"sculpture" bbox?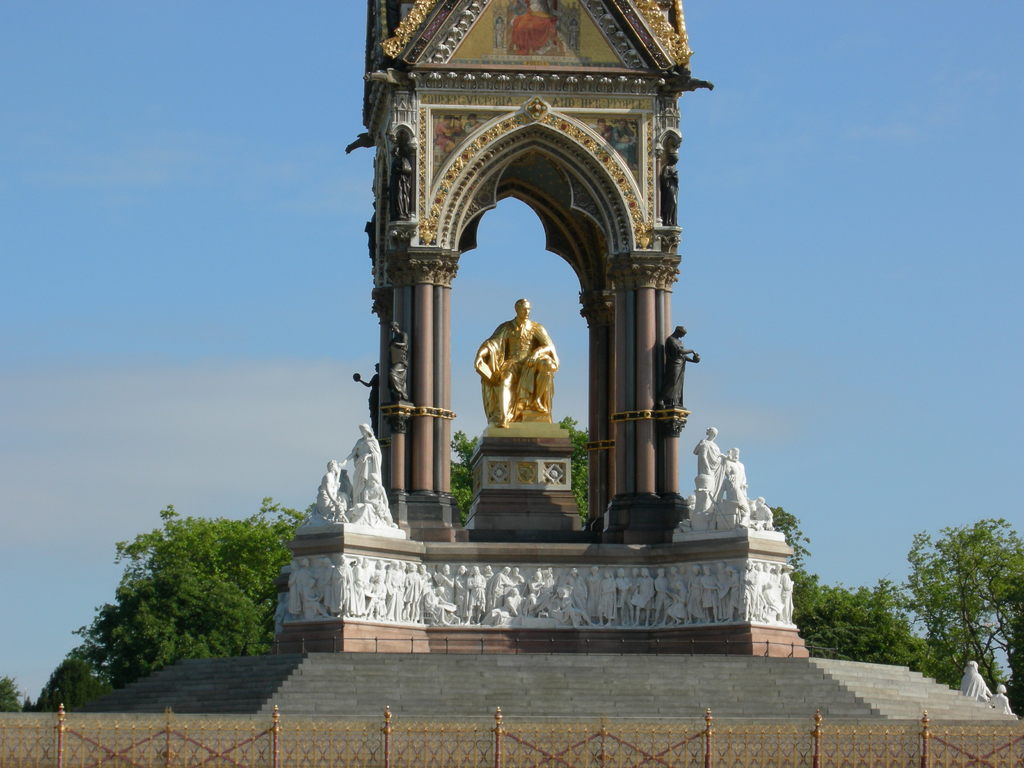
left=386, top=559, right=398, bottom=603
